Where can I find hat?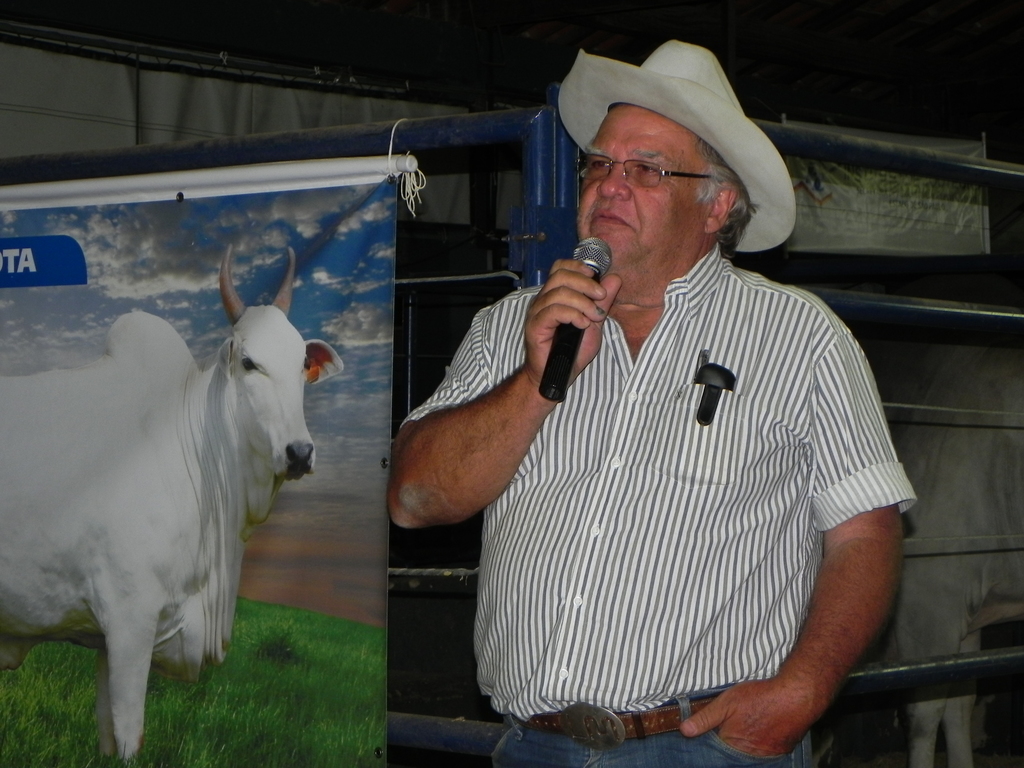
You can find it at BBox(555, 33, 794, 257).
